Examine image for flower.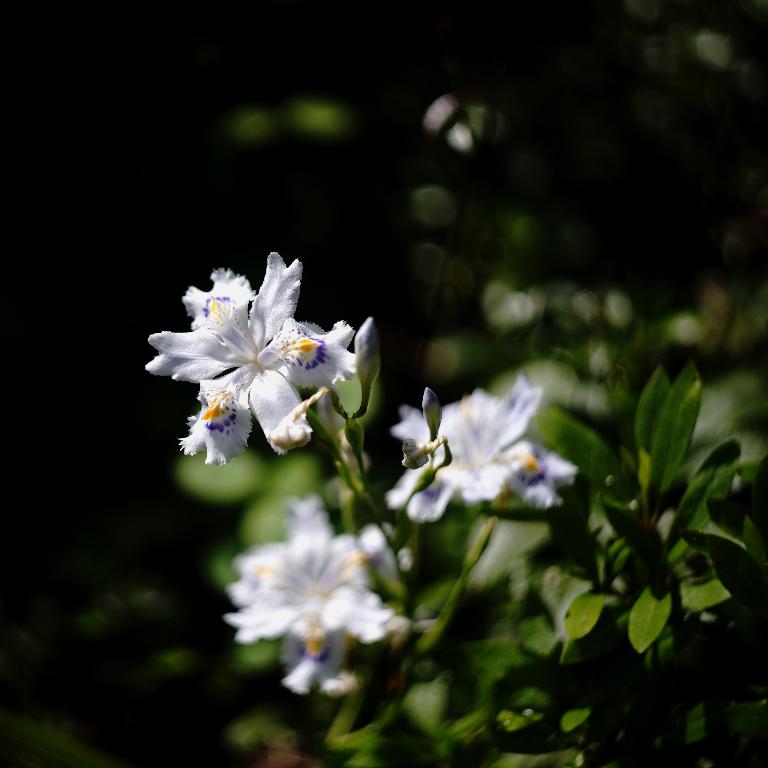
Examination result: BBox(219, 493, 394, 688).
